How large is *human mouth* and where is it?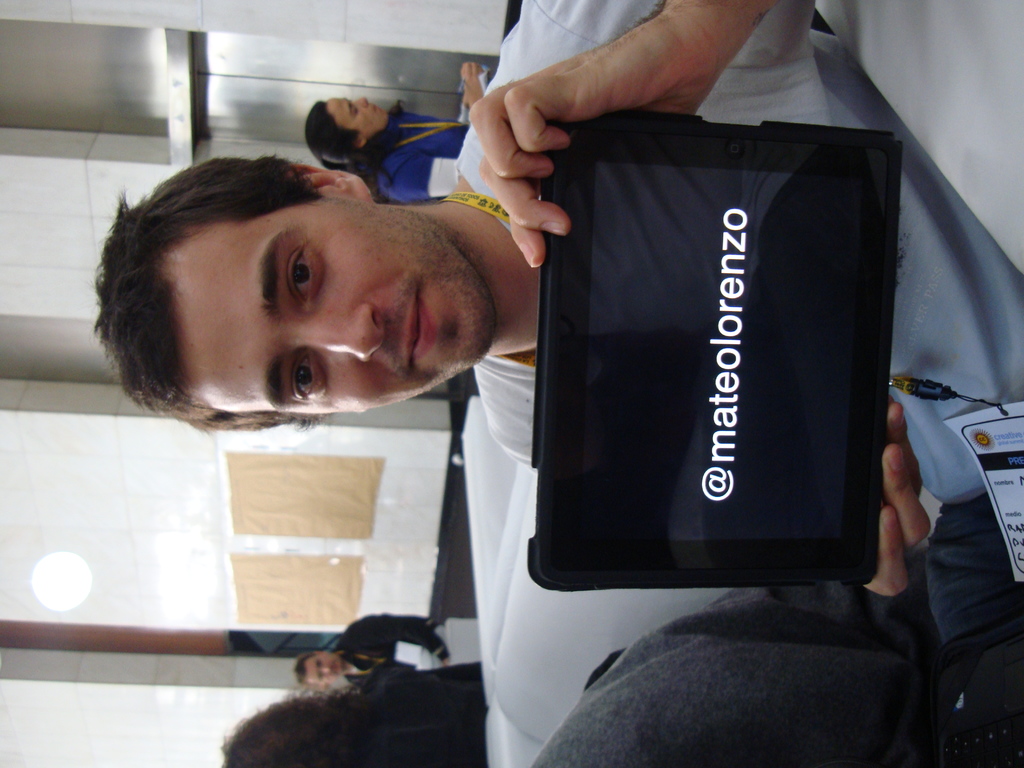
Bounding box: BBox(392, 285, 437, 367).
